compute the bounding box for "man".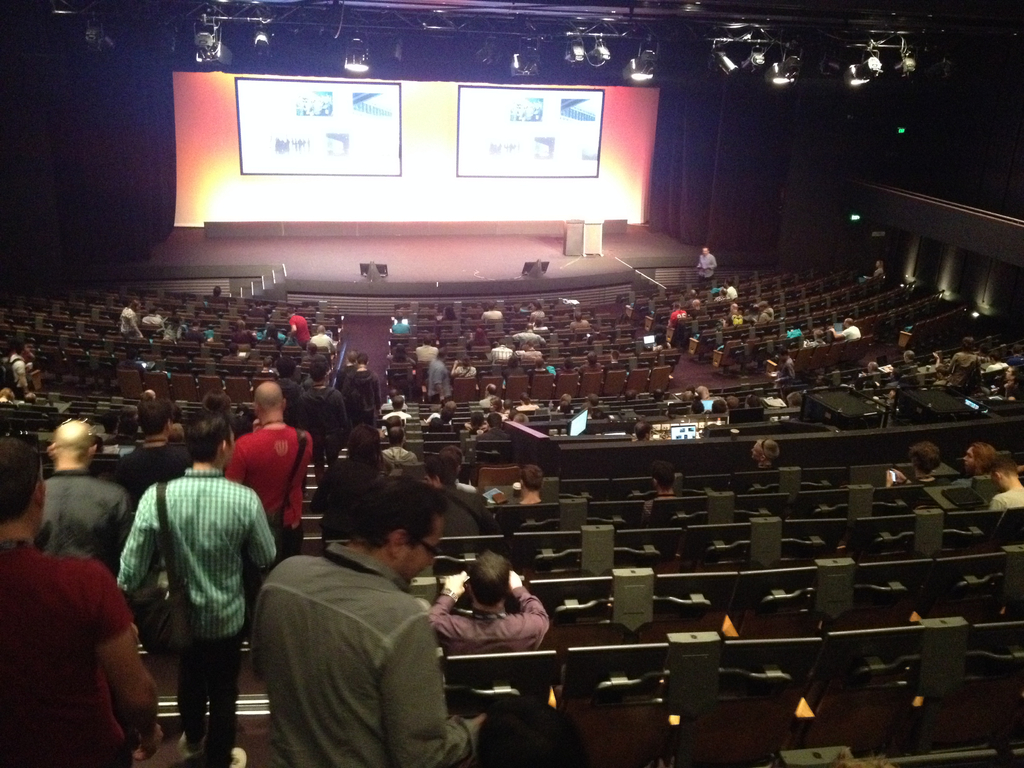
BBox(425, 550, 553, 657).
